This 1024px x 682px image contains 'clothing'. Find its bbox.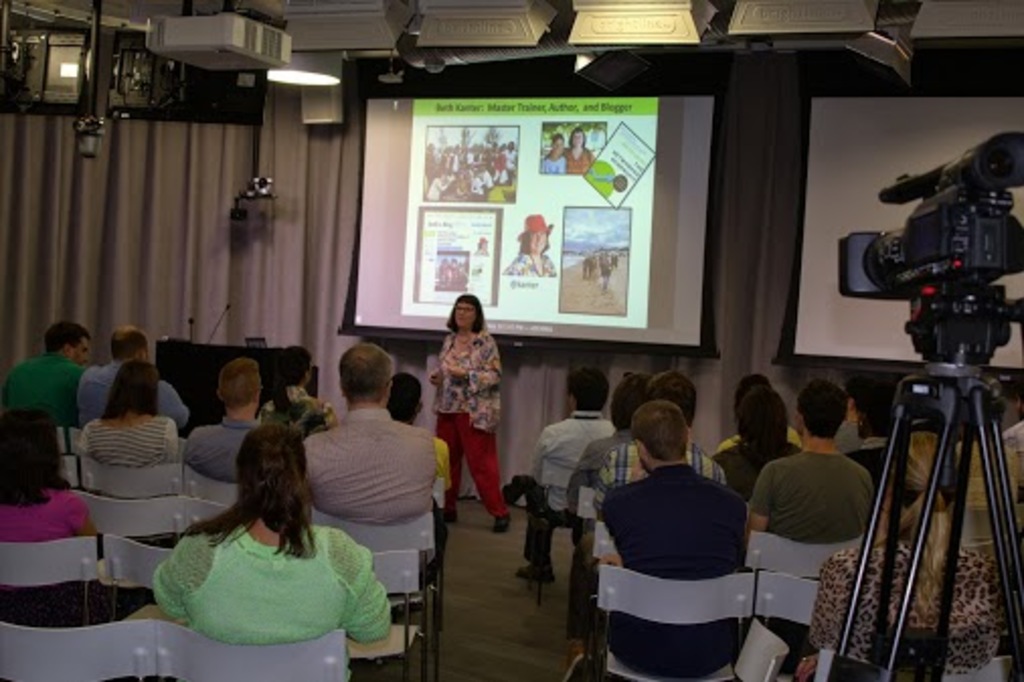
599,455,759,678.
